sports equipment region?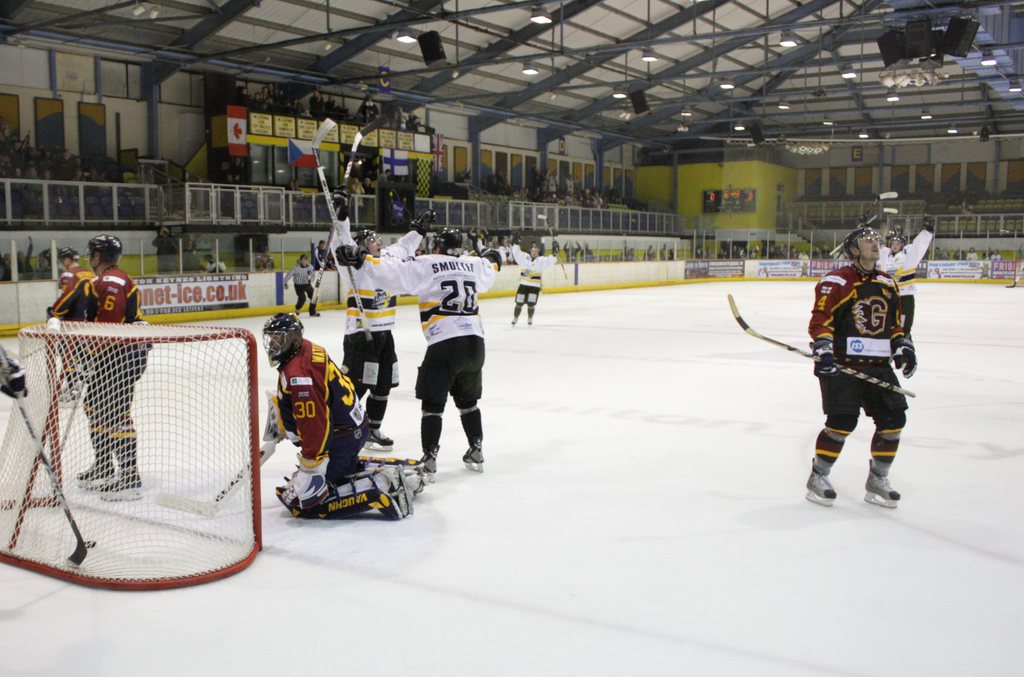
(x1=59, y1=246, x2=80, y2=267)
